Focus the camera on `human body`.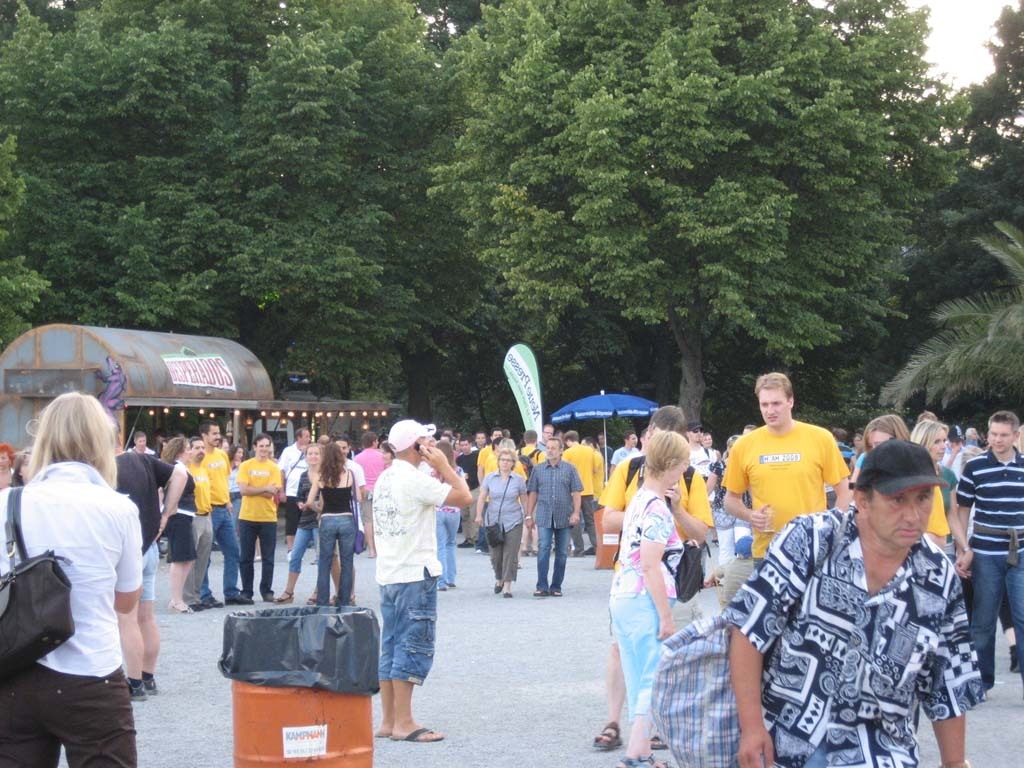
Focus region: select_region(305, 439, 363, 607).
